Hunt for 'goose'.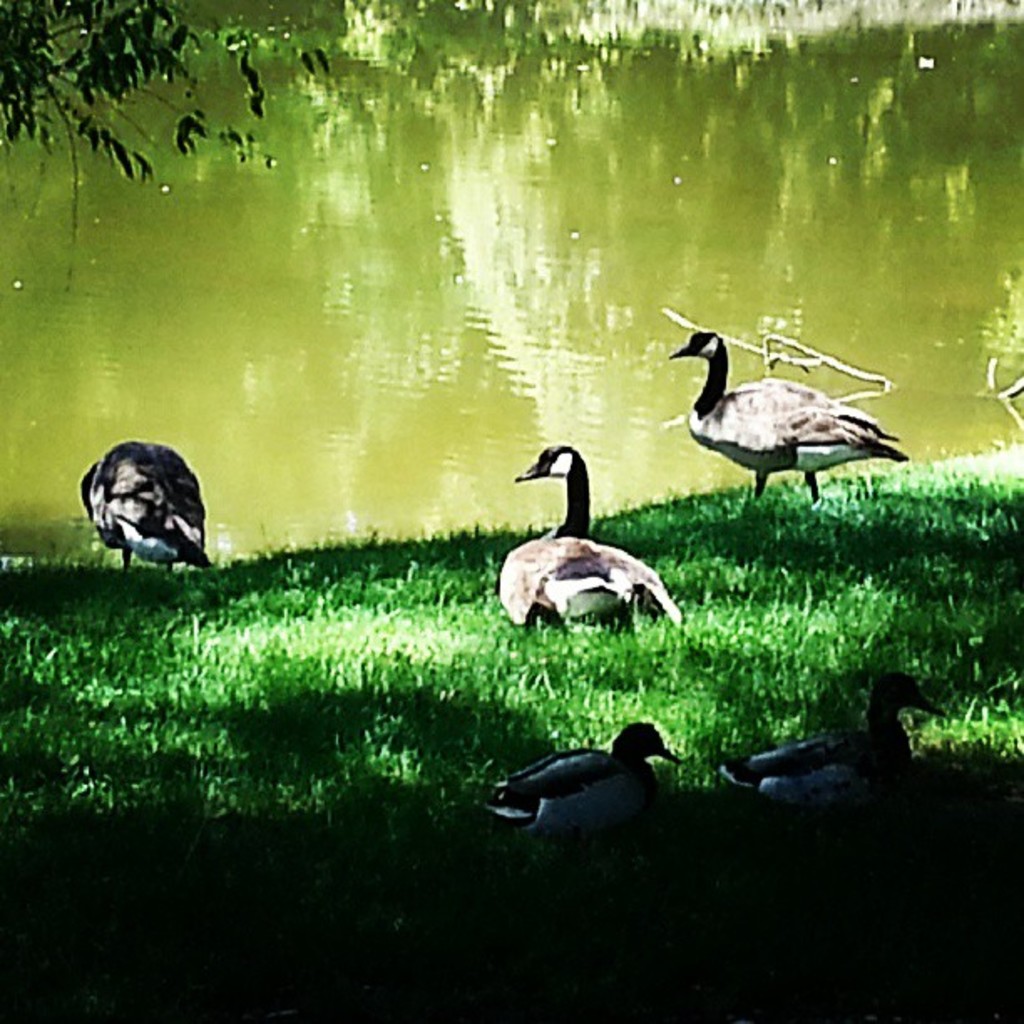
Hunted down at [489, 437, 683, 624].
